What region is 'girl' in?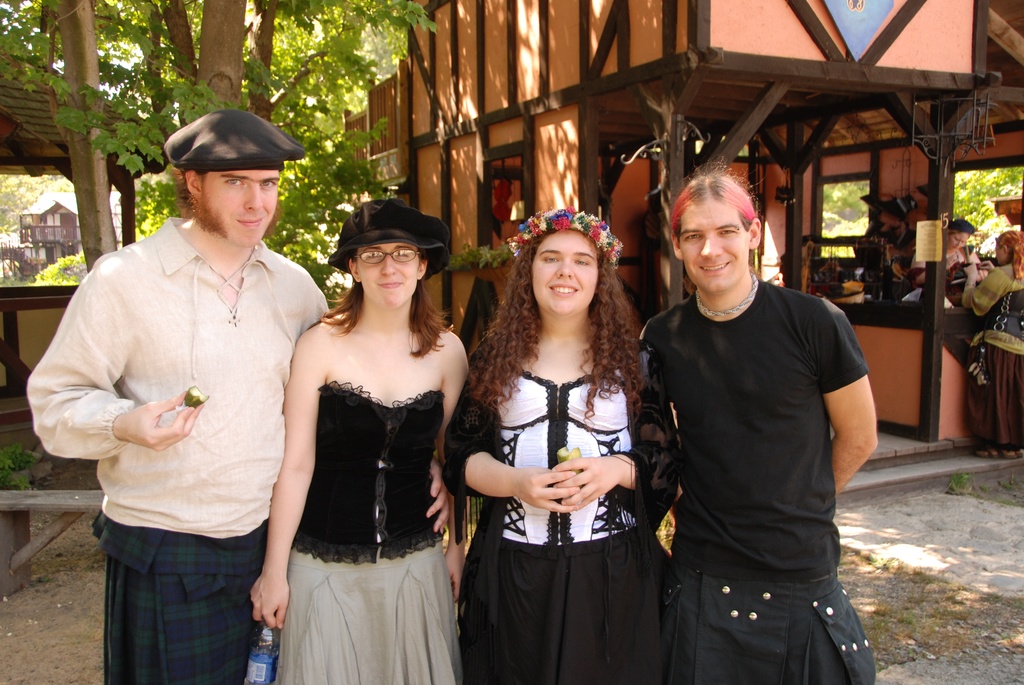
box(249, 197, 465, 684).
